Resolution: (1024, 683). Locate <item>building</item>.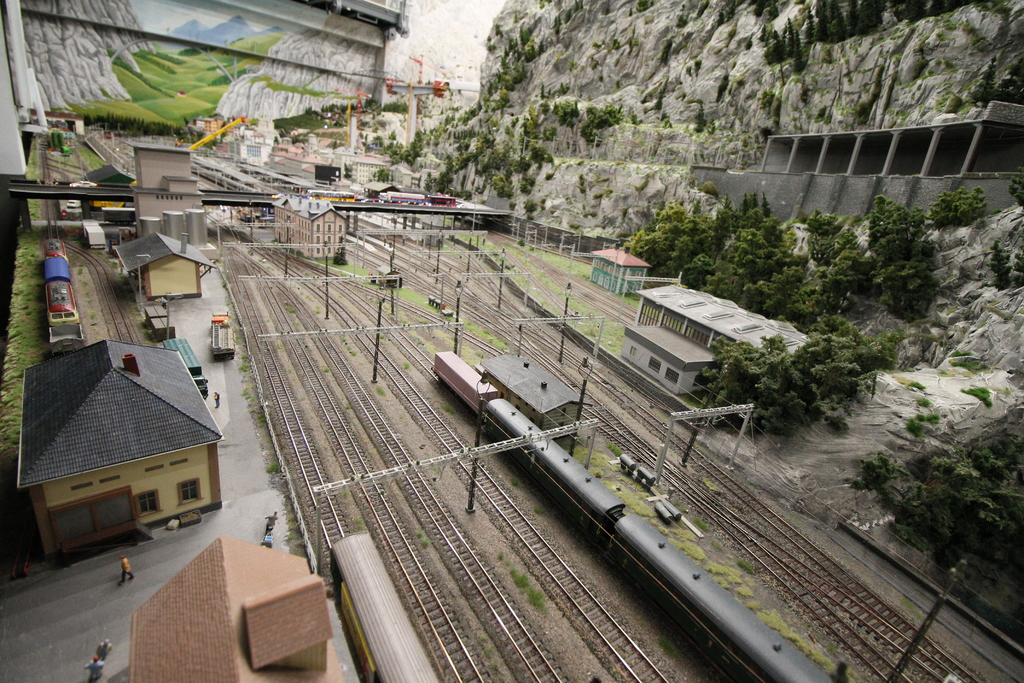
crop(113, 231, 216, 302).
